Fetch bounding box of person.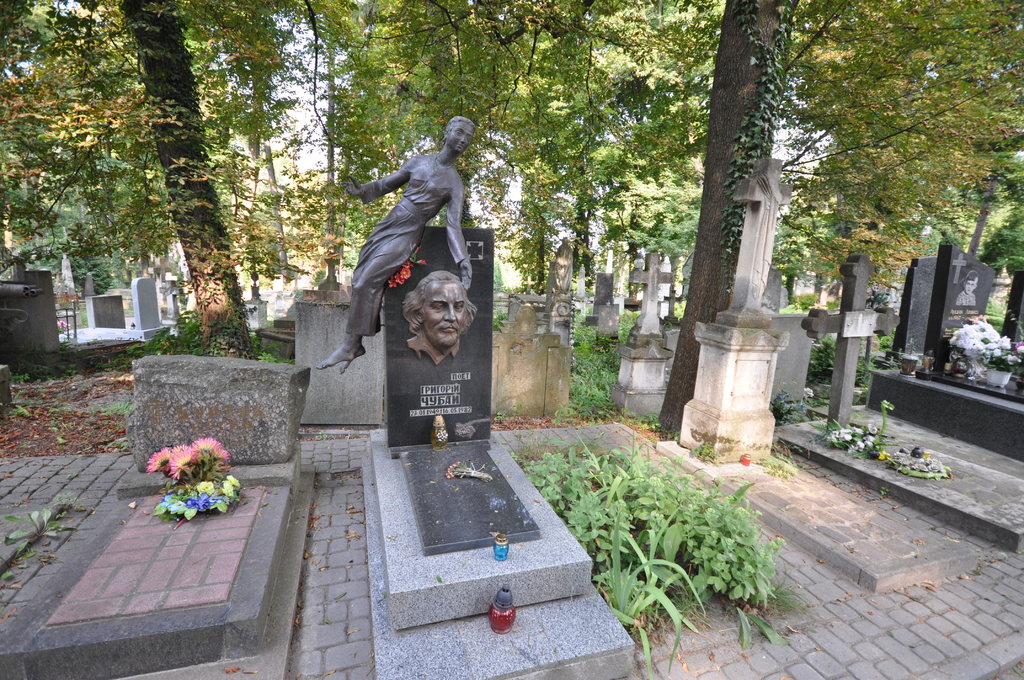
Bbox: crop(361, 124, 495, 496).
